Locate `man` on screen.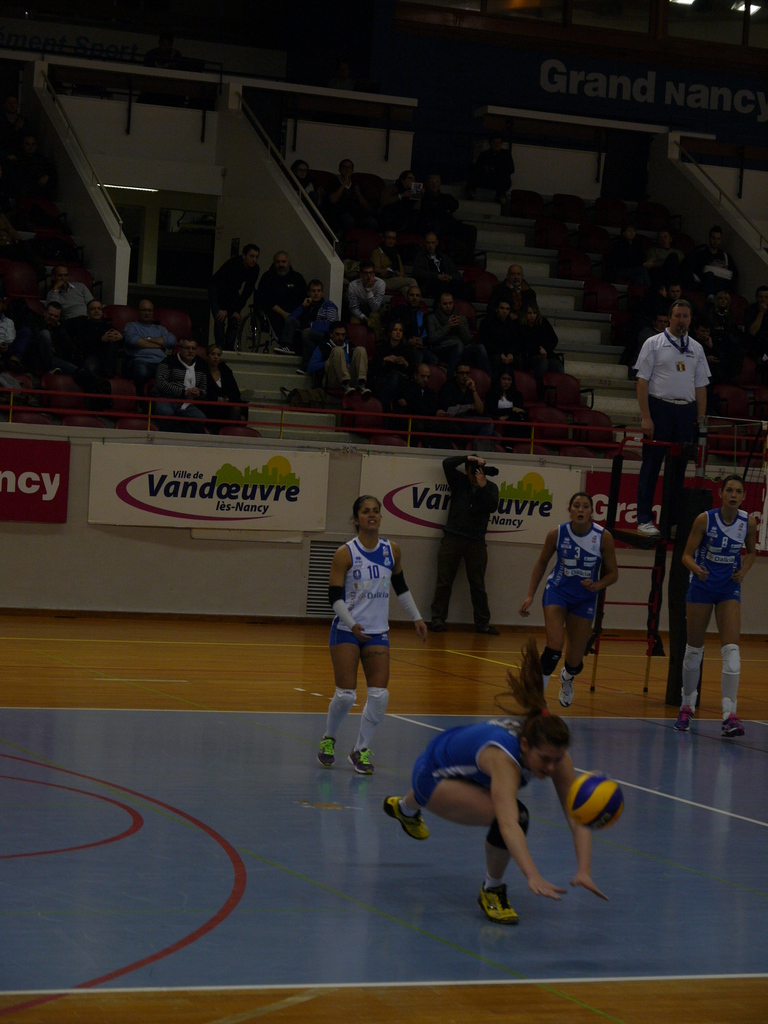
On screen at select_region(636, 298, 712, 539).
